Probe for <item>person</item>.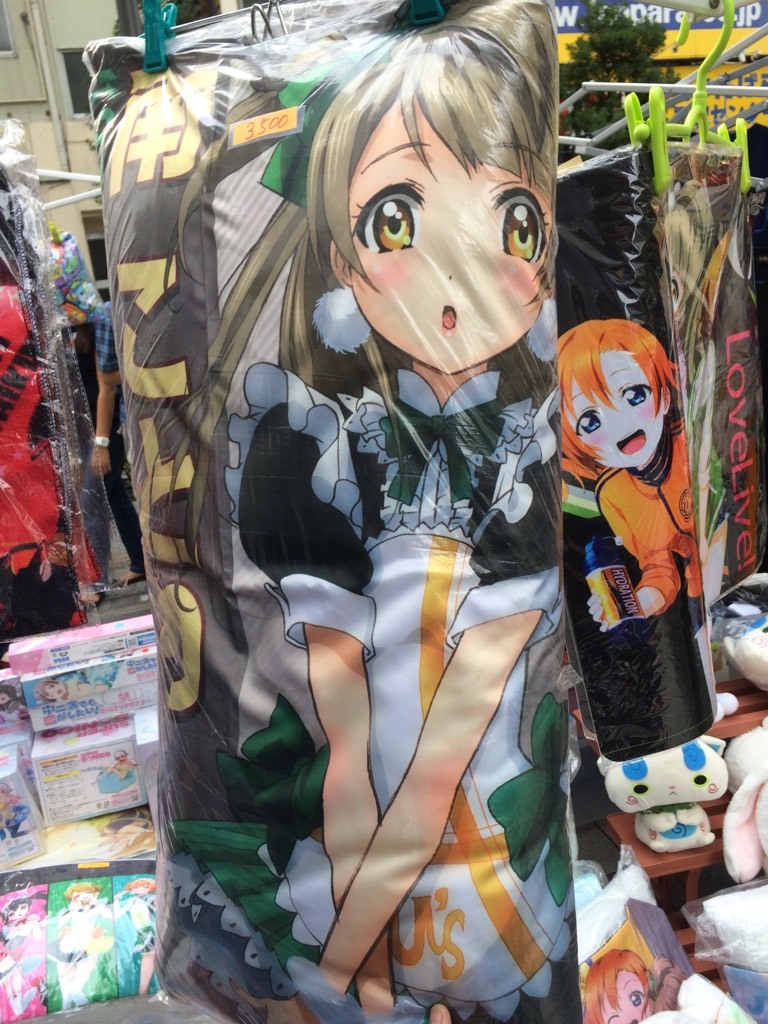
Probe result: [548,319,720,707].
